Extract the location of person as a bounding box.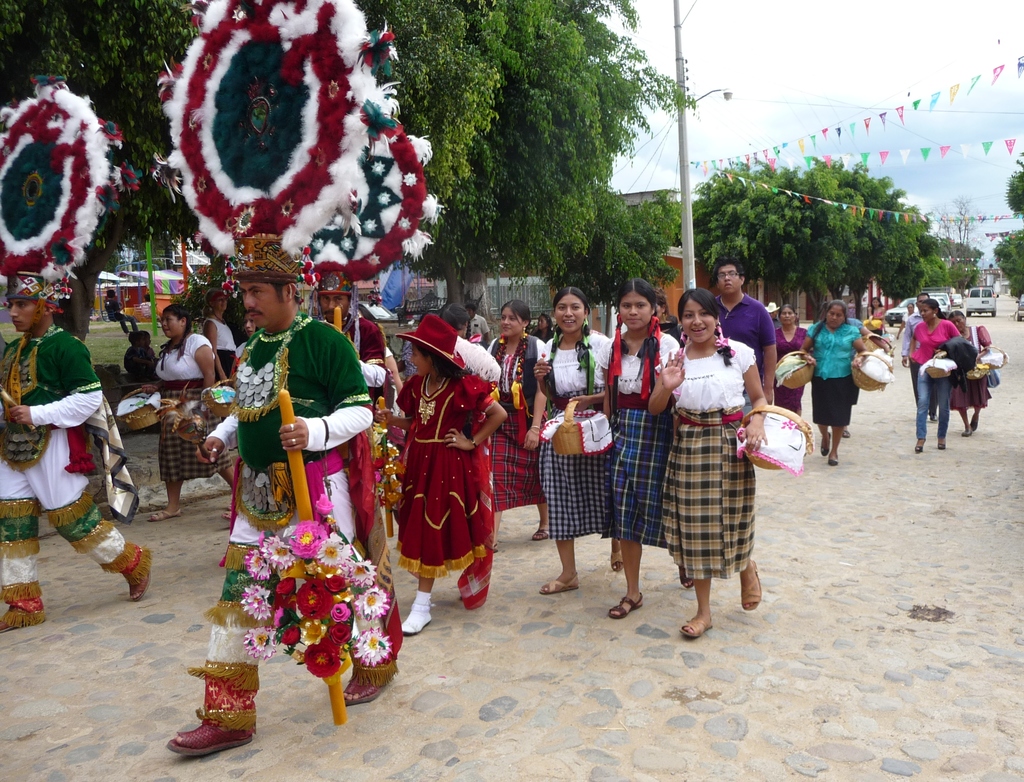
644/289/771/641.
